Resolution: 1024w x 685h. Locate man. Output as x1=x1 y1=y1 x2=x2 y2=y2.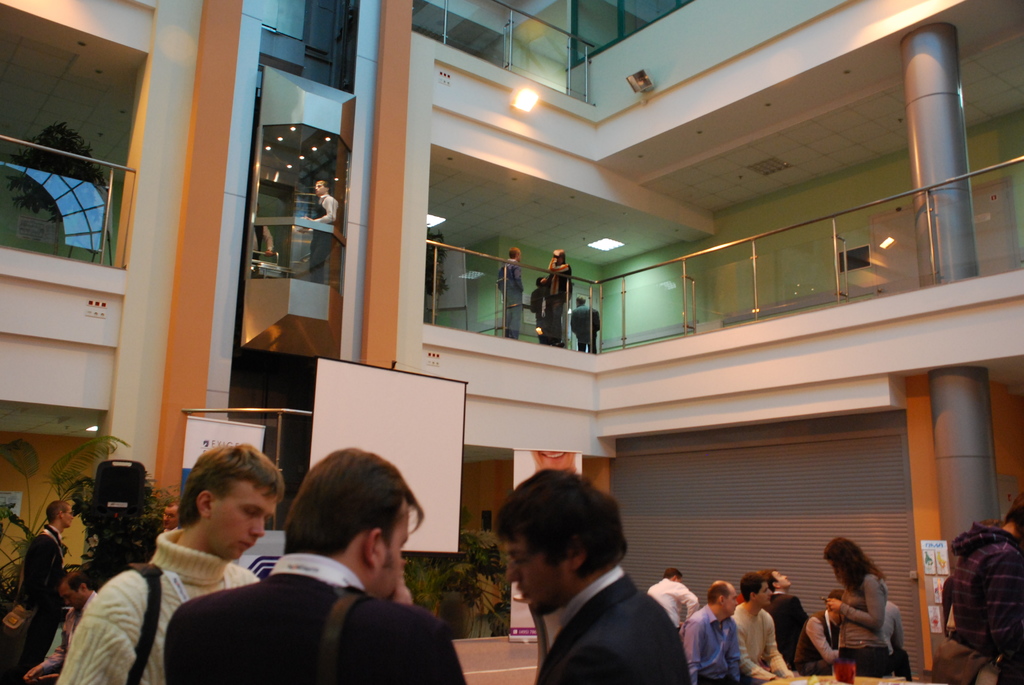
x1=161 y1=446 x2=469 y2=684.
